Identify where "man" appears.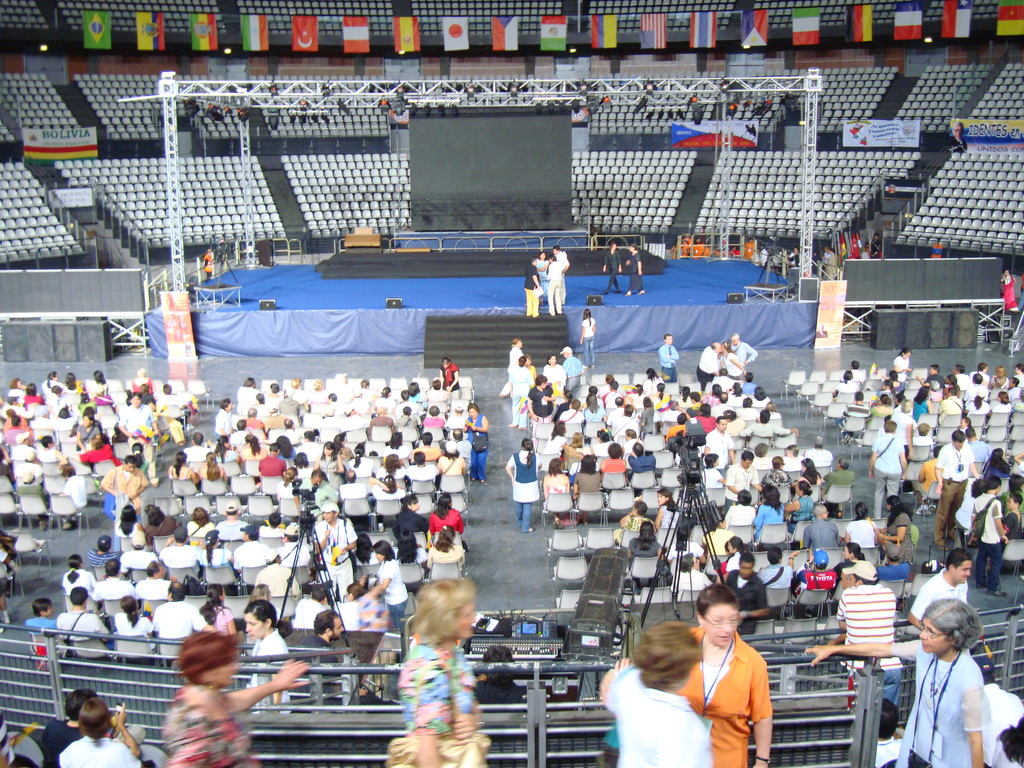
Appears at [692,341,727,388].
